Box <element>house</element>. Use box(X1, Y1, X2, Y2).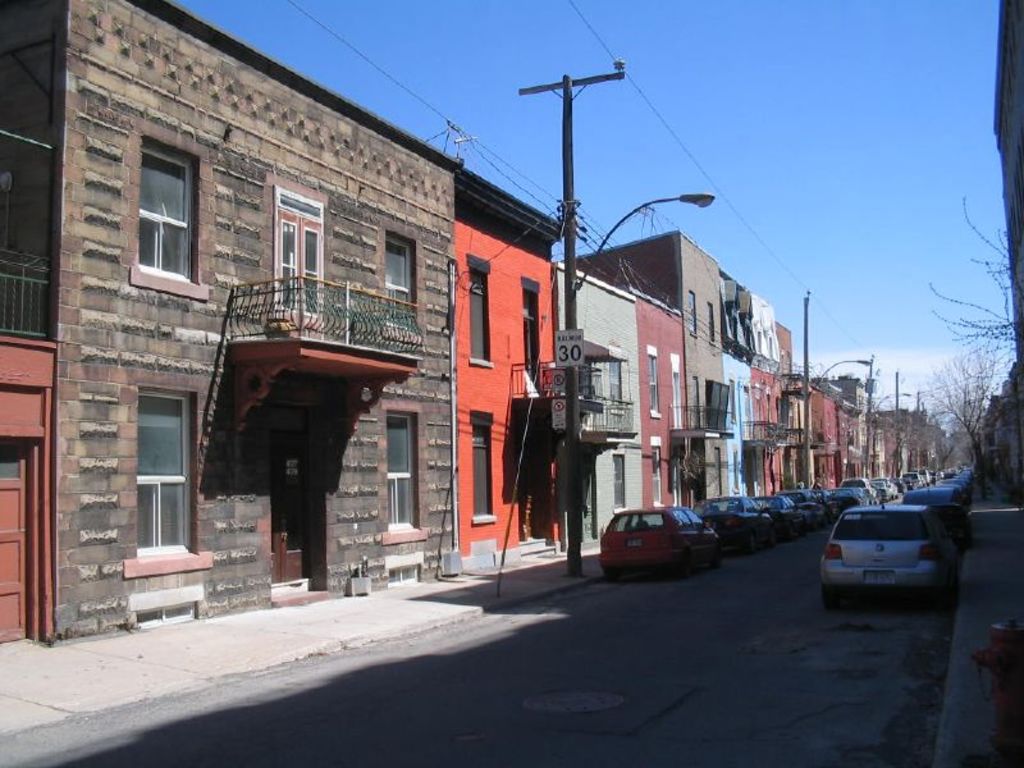
box(554, 260, 636, 540).
